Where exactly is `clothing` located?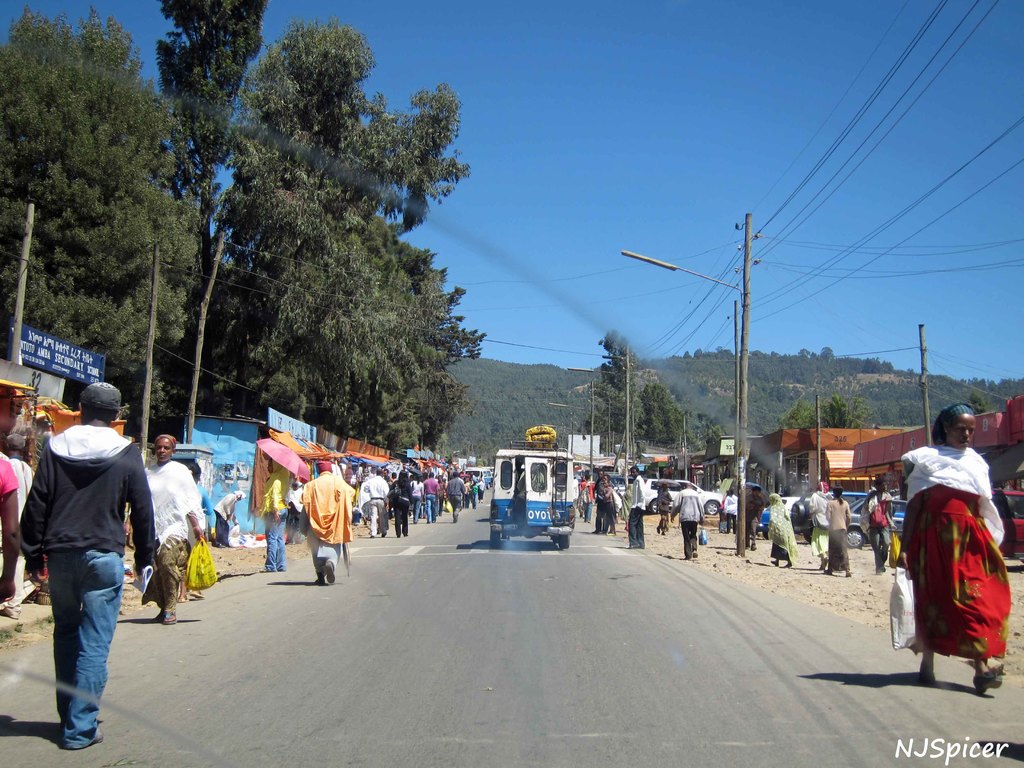
Its bounding box is (left=623, top=482, right=646, bottom=548).
